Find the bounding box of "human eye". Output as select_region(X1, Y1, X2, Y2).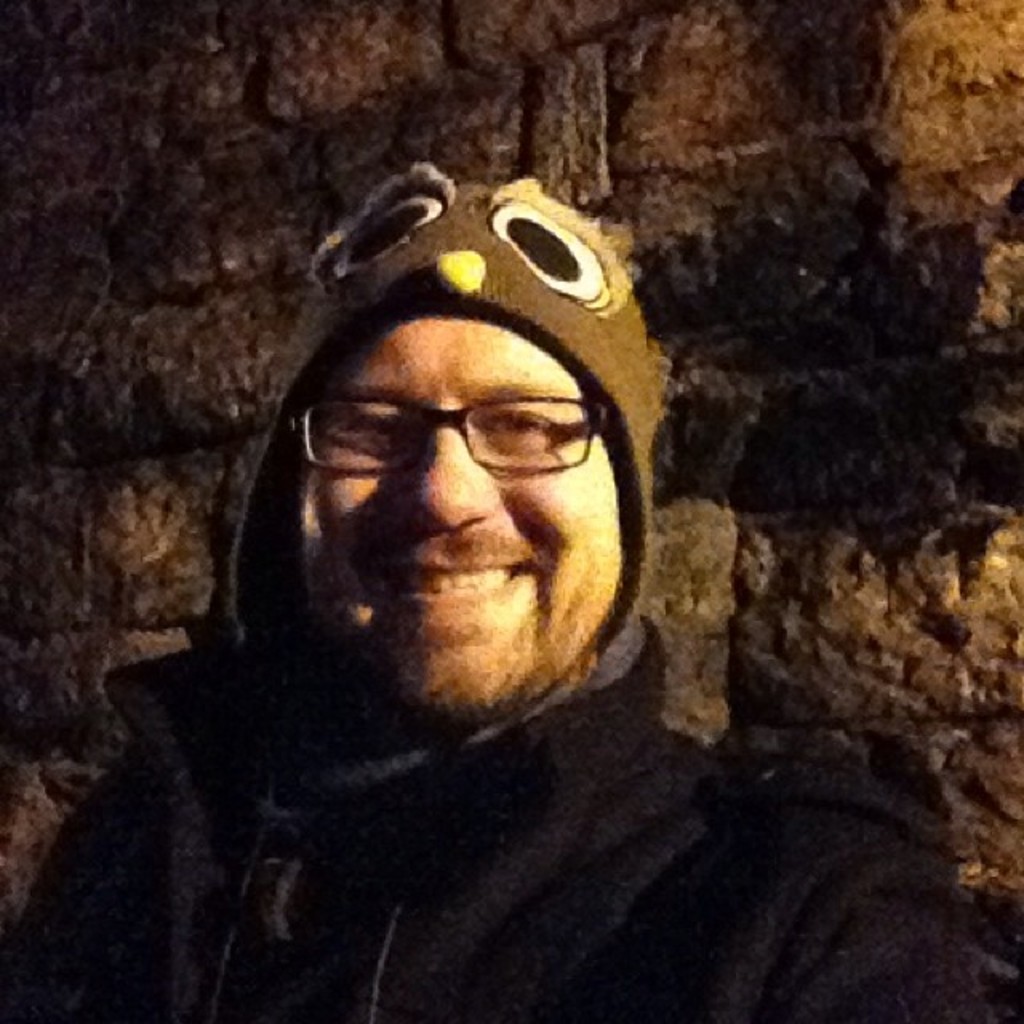
select_region(318, 414, 414, 440).
